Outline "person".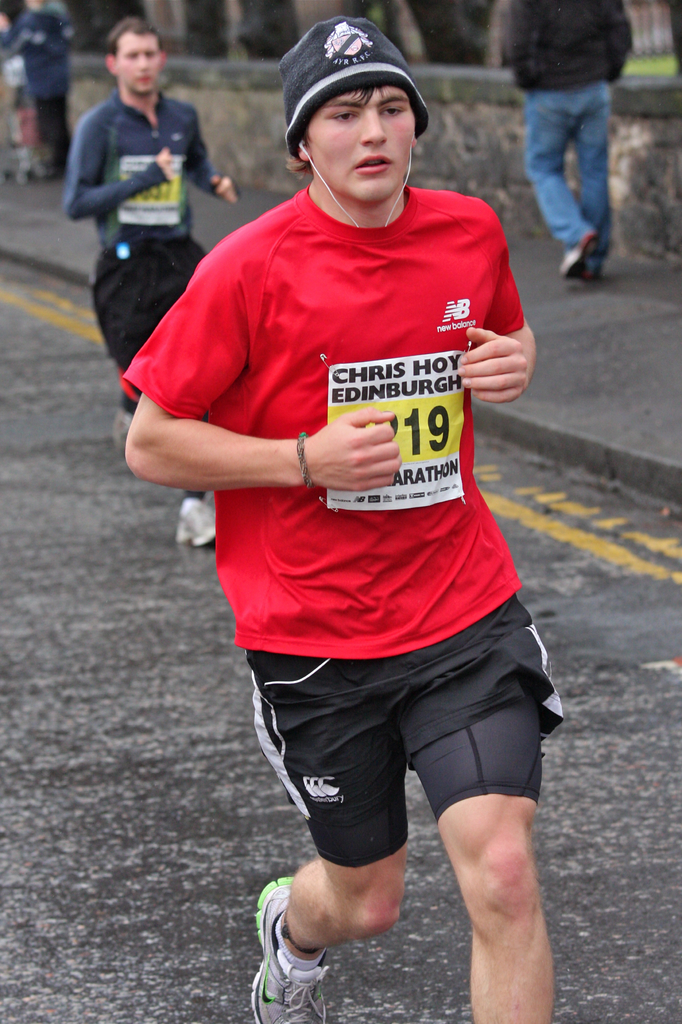
Outline: bbox(11, 88, 56, 188).
